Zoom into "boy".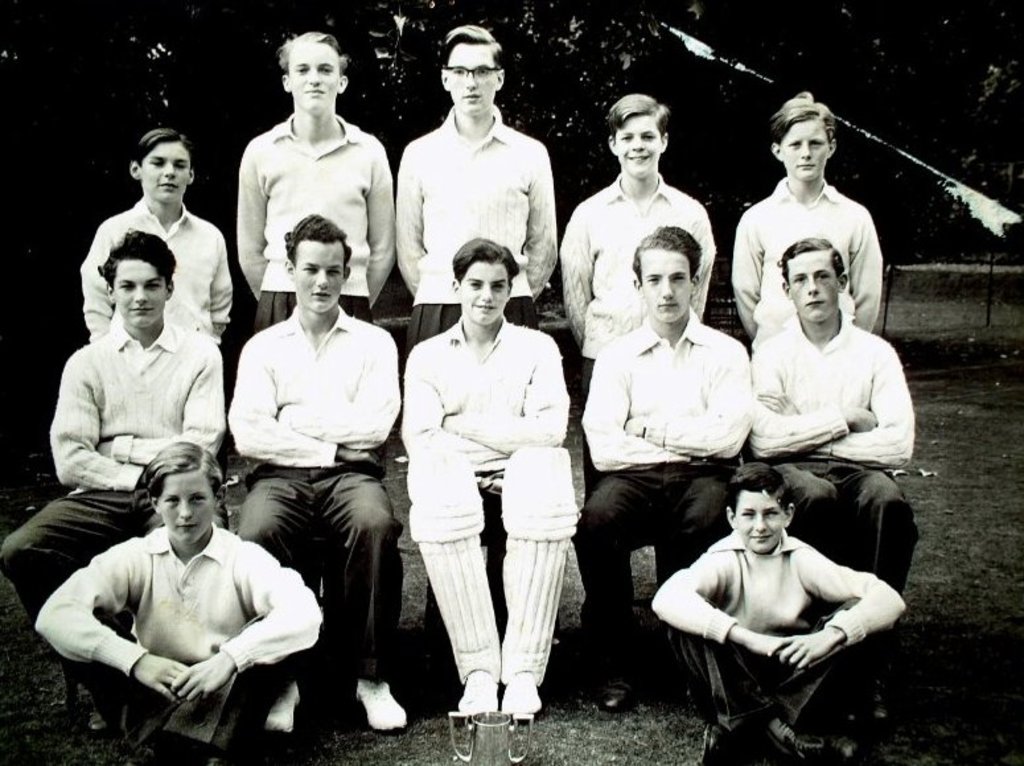
Zoom target: Rect(651, 464, 910, 765).
